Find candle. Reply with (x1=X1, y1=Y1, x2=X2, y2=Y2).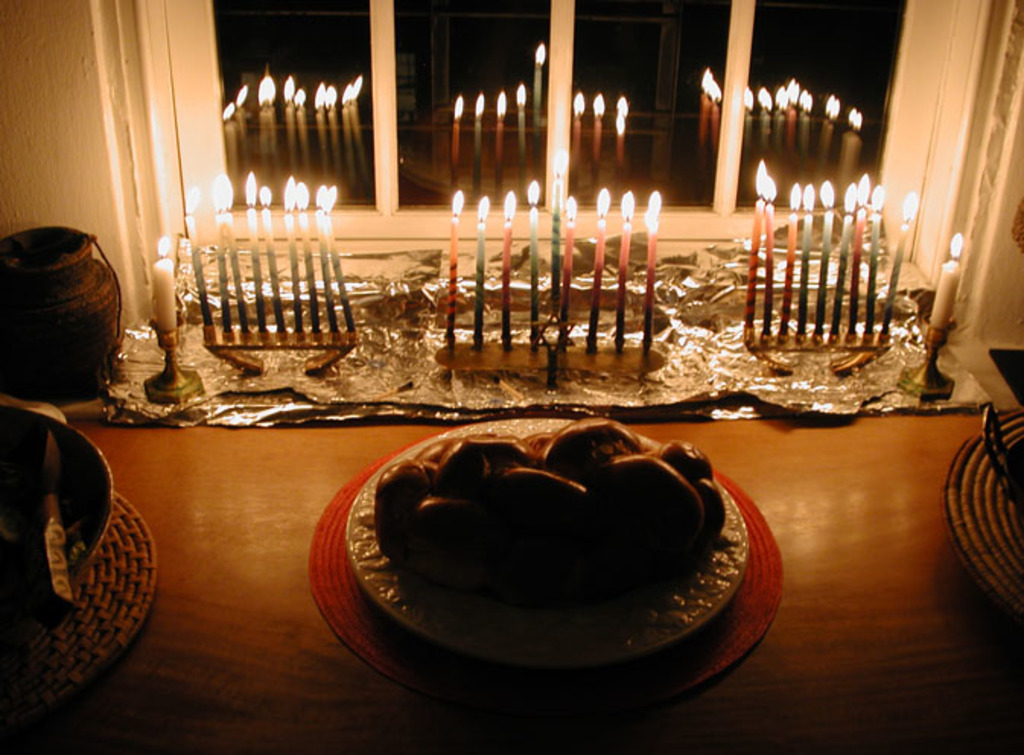
(x1=816, y1=117, x2=837, y2=166).
